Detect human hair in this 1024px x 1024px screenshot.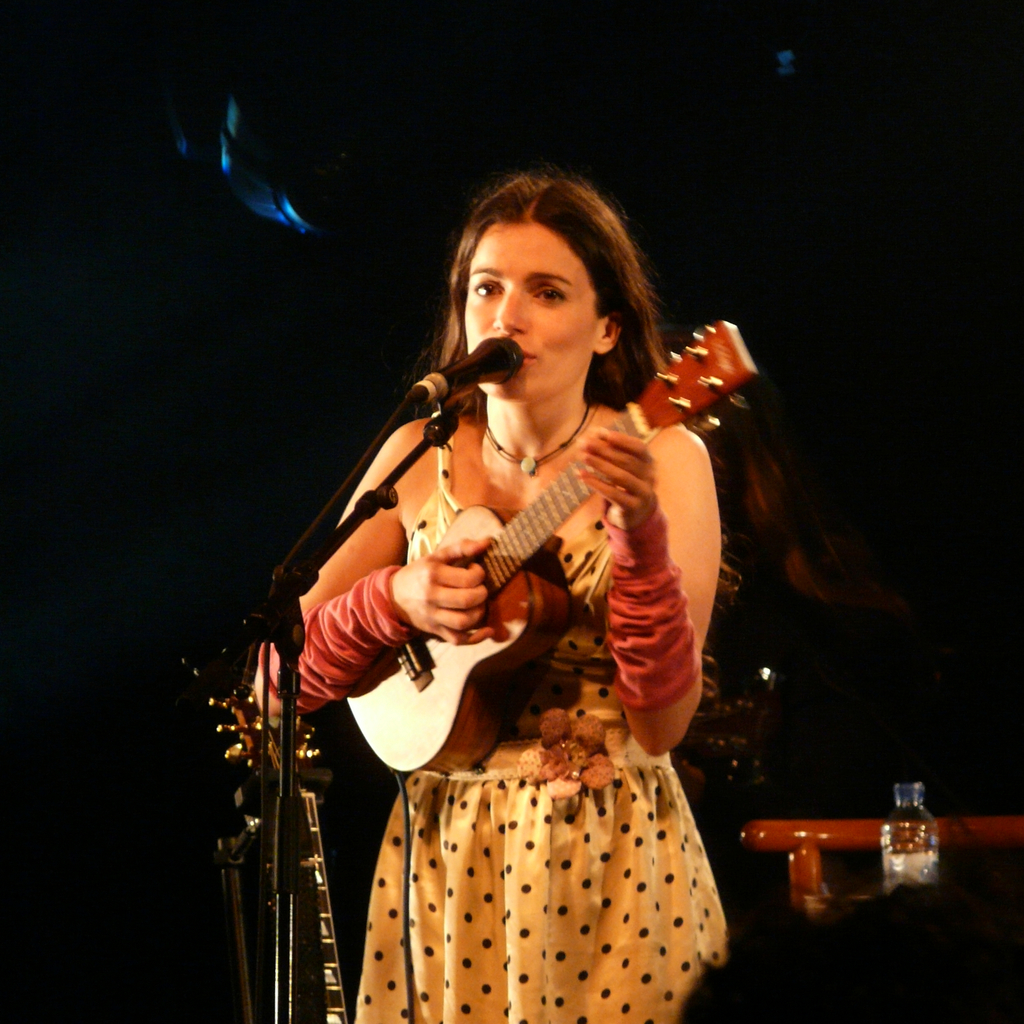
Detection: {"left": 423, "top": 169, "right": 699, "bottom": 426}.
